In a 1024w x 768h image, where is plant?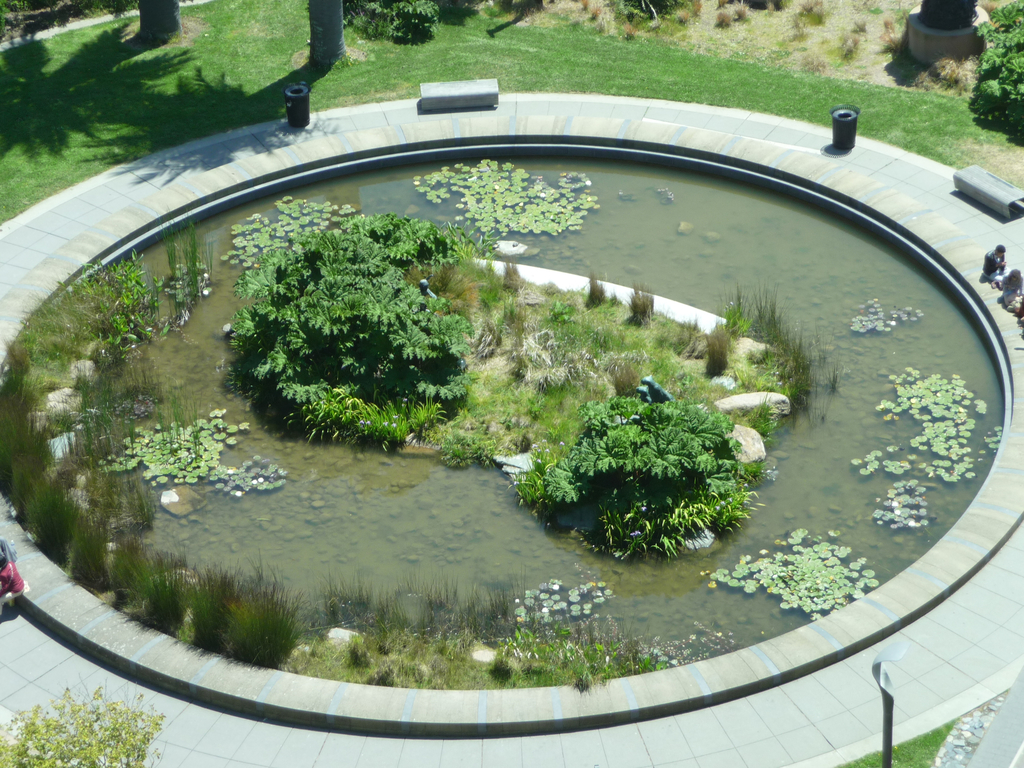
box(459, 0, 972, 97).
